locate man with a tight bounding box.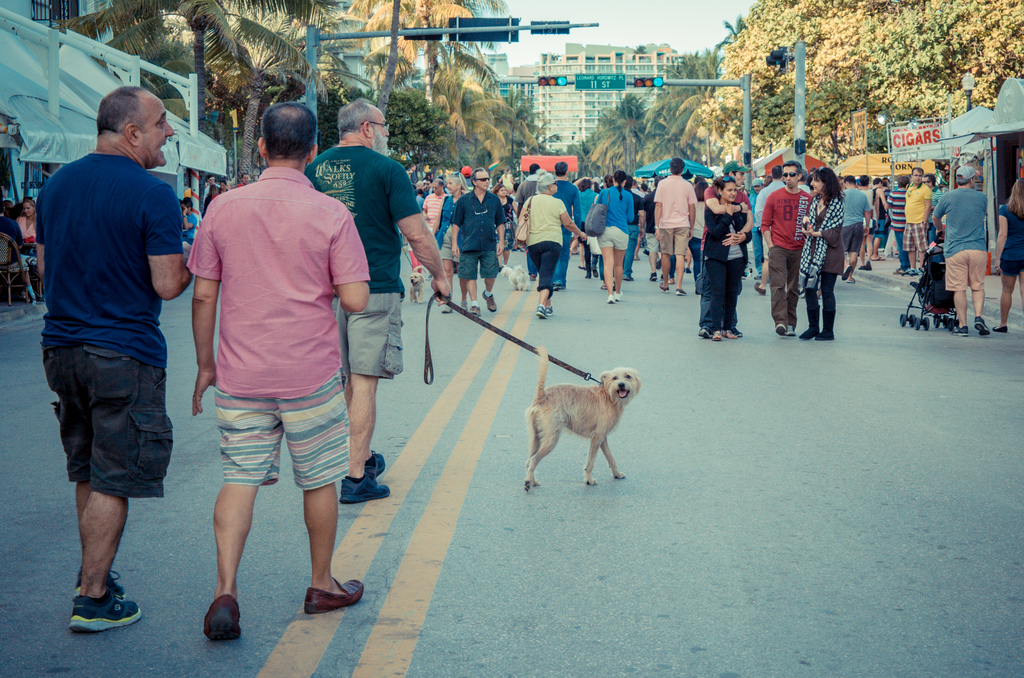
bbox(698, 152, 765, 257).
